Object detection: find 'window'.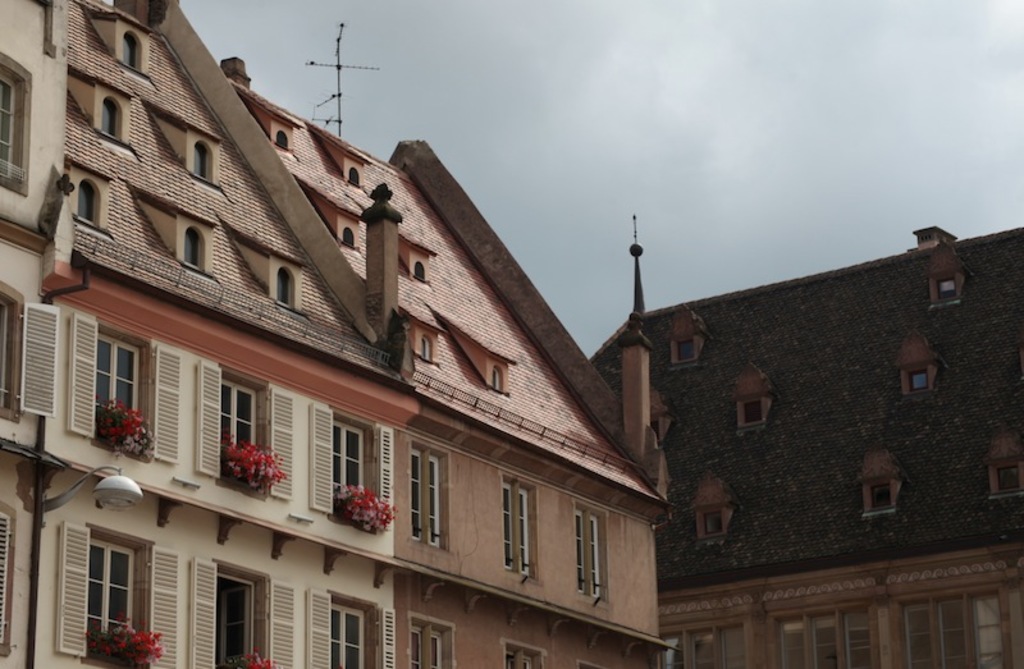
bbox=[700, 510, 724, 545].
